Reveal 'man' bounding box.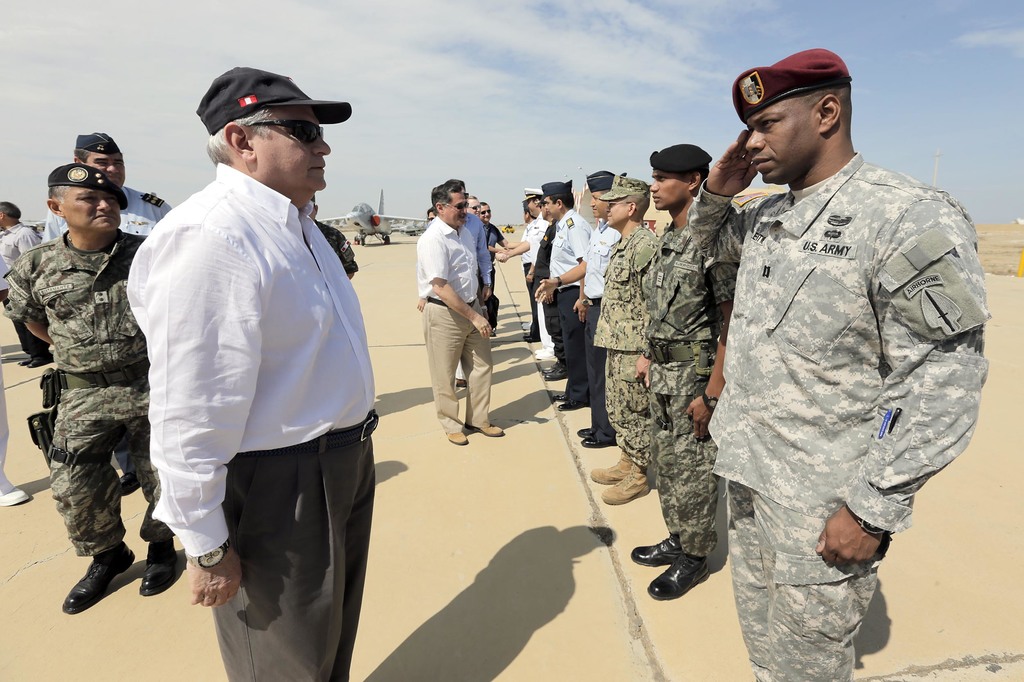
Revealed: [left=303, top=190, right=357, bottom=276].
